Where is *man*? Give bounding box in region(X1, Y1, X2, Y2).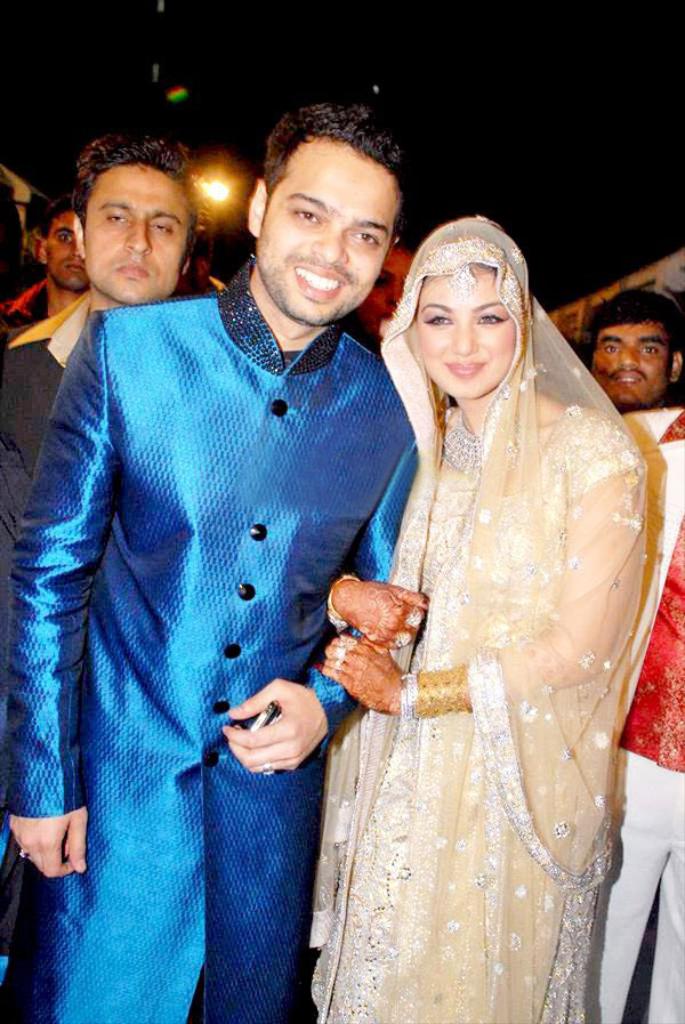
region(0, 194, 102, 340).
